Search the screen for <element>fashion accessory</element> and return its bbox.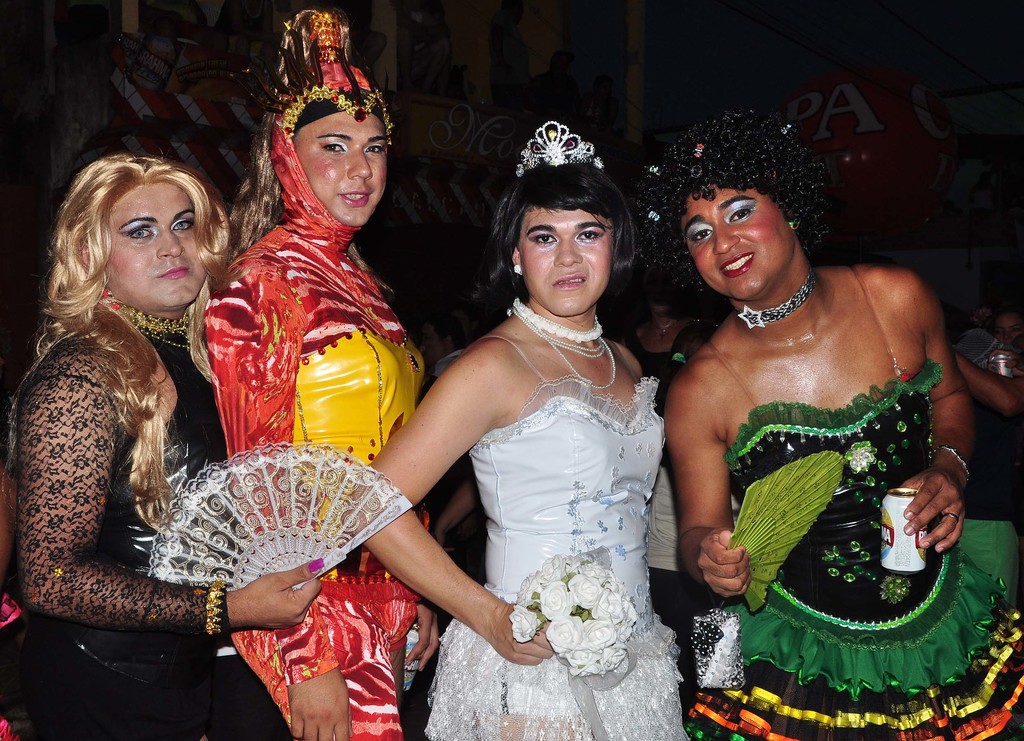
Found: [x1=785, y1=211, x2=803, y2=232].
